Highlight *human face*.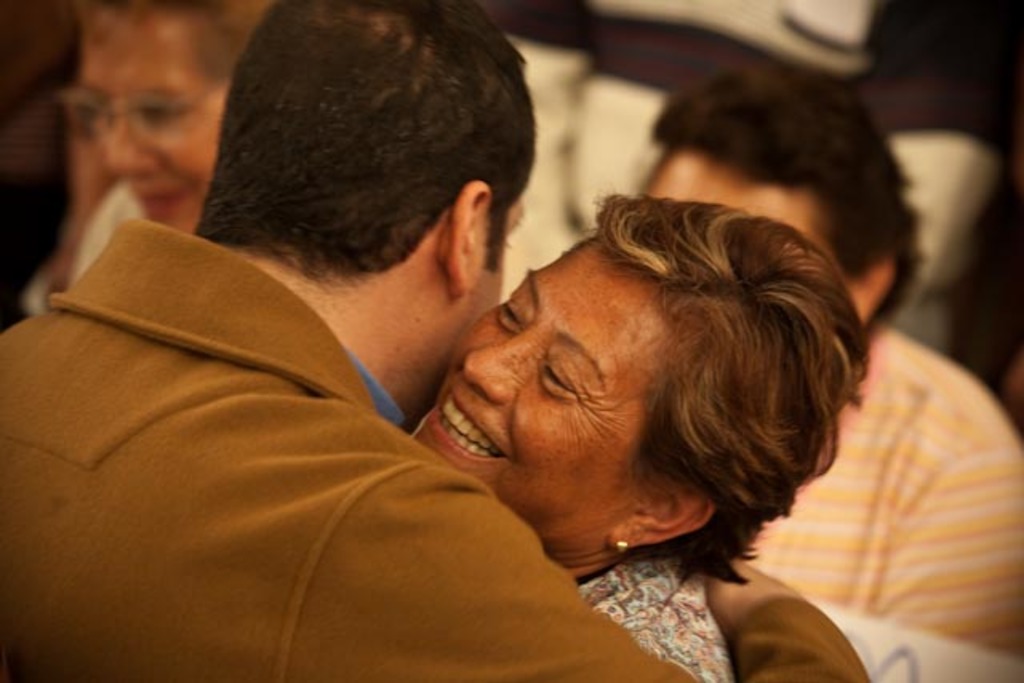
Highlighted region: <box>410,235,675,541</box>.
